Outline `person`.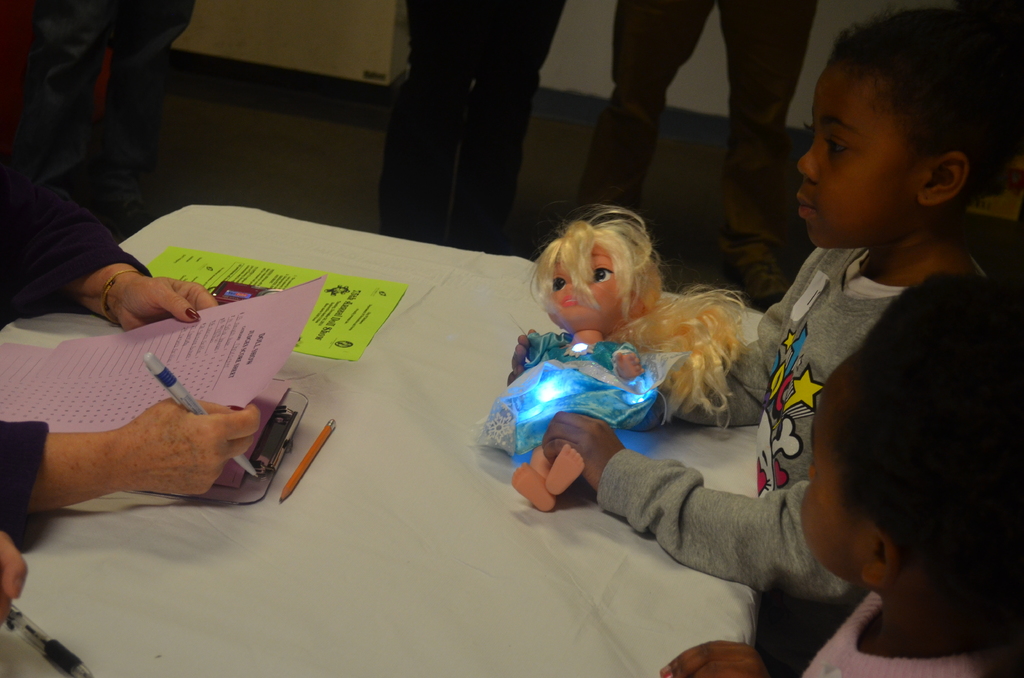
Outline: [657,270,1023,677].
